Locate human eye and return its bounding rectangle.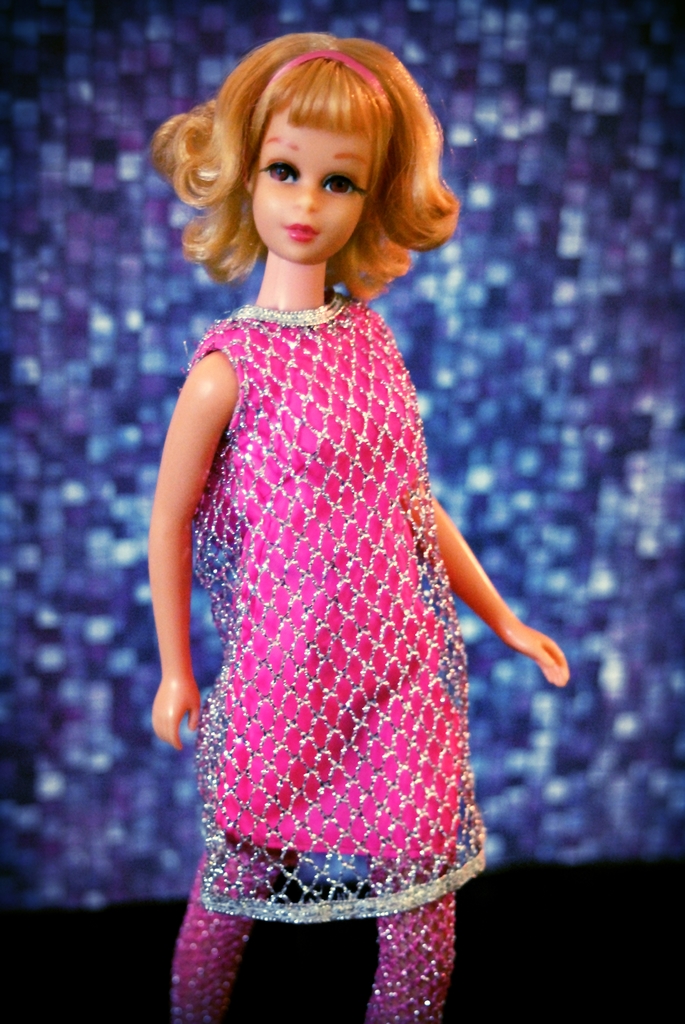
Rect(261, 154, 301, 182).
